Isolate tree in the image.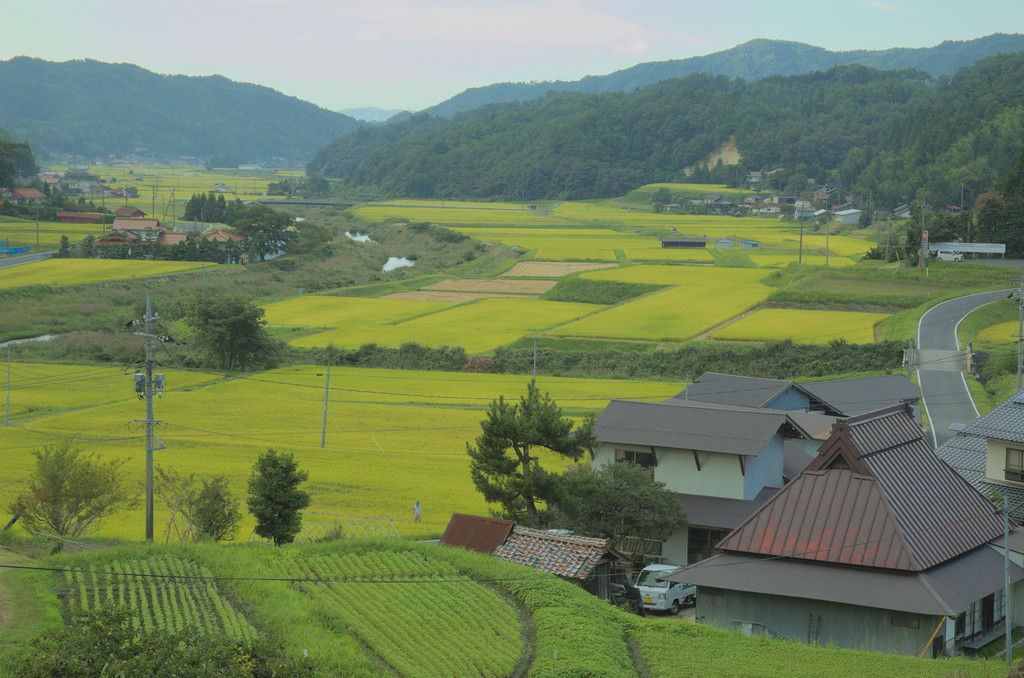
Isolated region: 0 142 43 185.
